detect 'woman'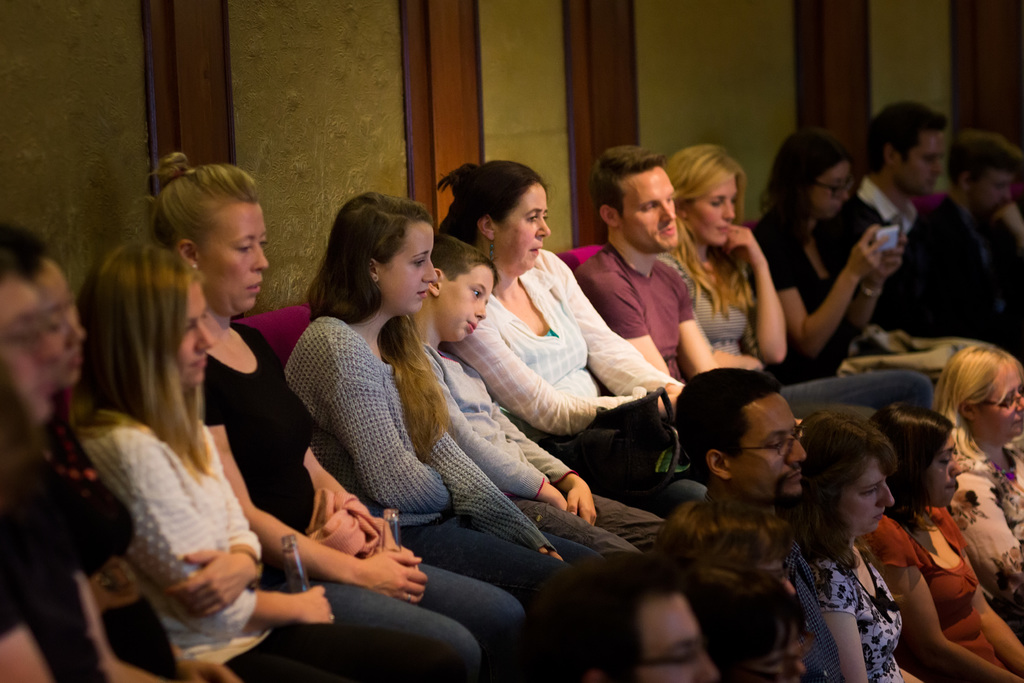
box=[434, 157, 719, 516]
